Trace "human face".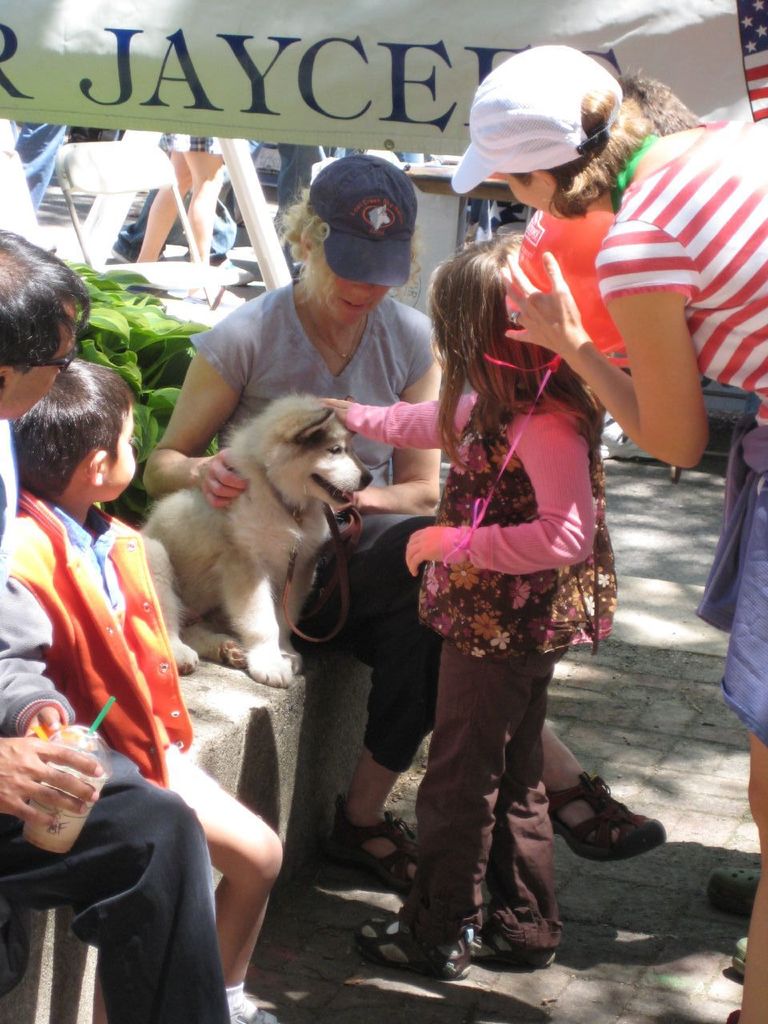
Traced to box=[120, 406, 150, 493].
